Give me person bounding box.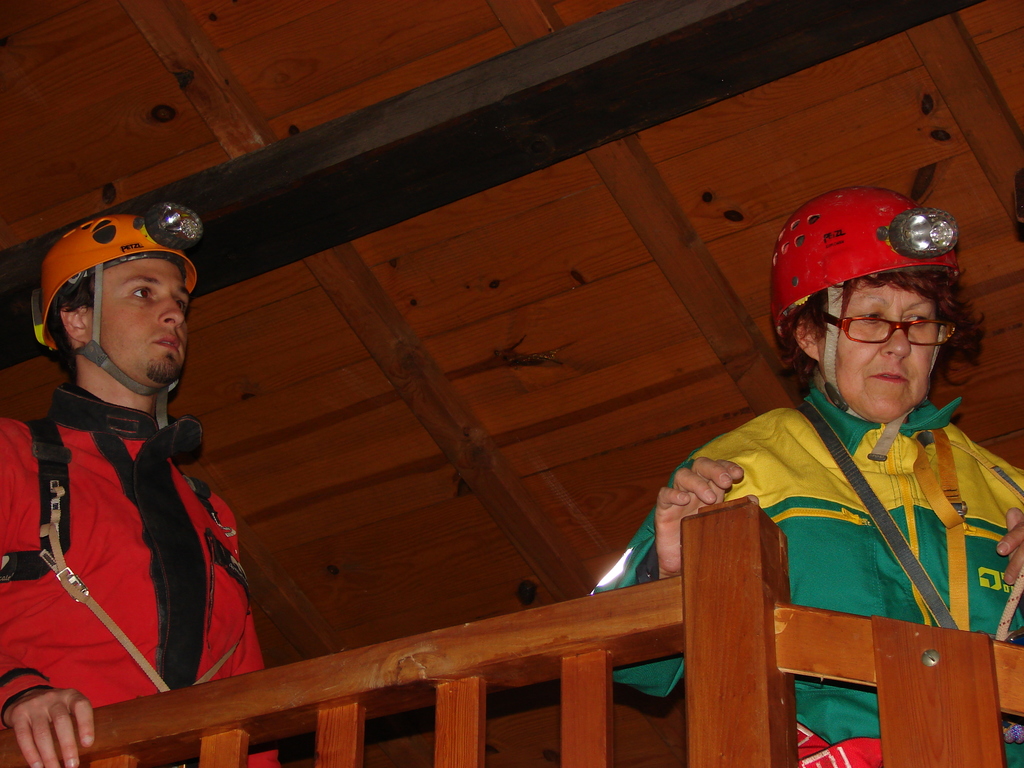
687:179:1018:737.
